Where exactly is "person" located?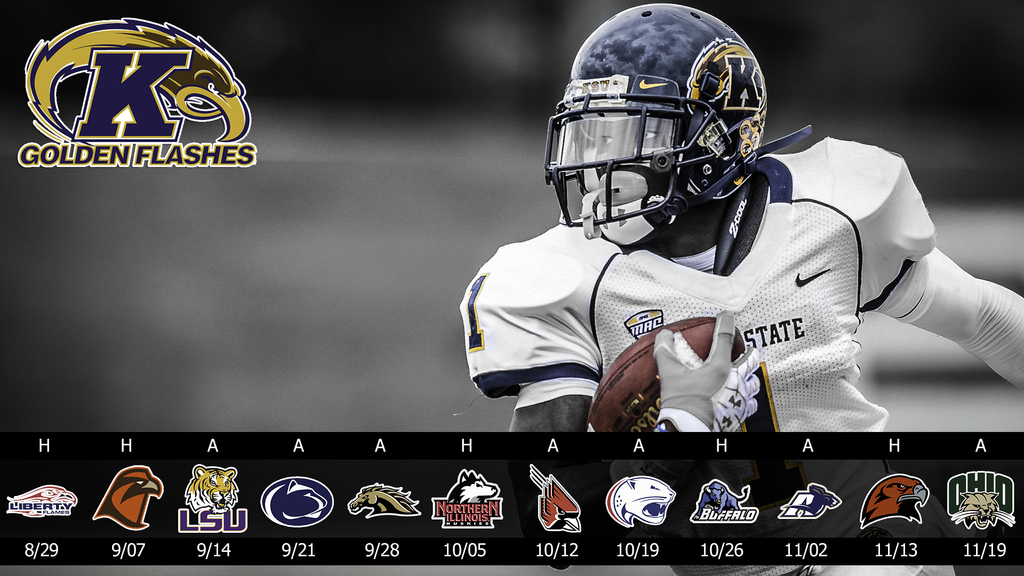
Its bounding box is [x1=461, y1=4, x2=1023, y2=435].
